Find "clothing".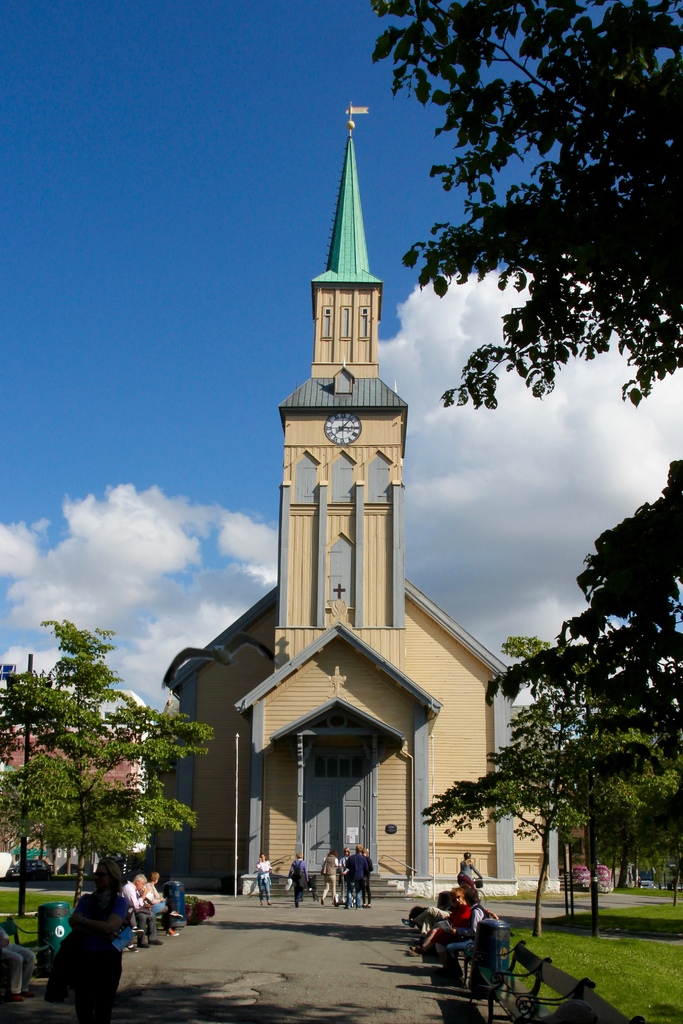
{"x1": 429, "y1": 902, "x2": 490, "y2": 941}.
